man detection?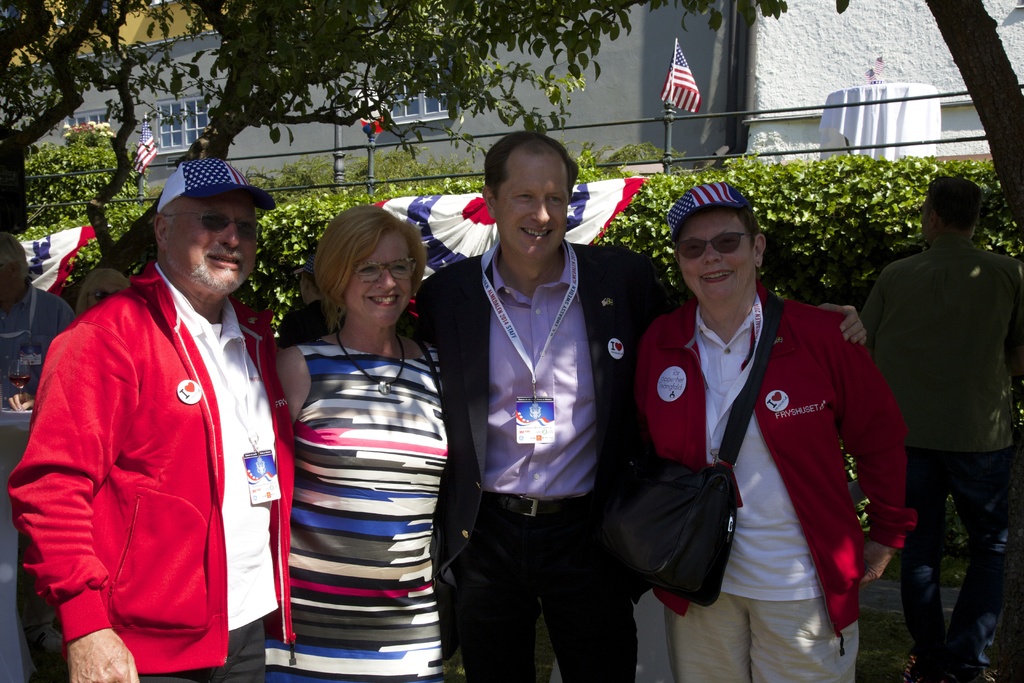
x1=0, y1=232, x2=81, y2=403
